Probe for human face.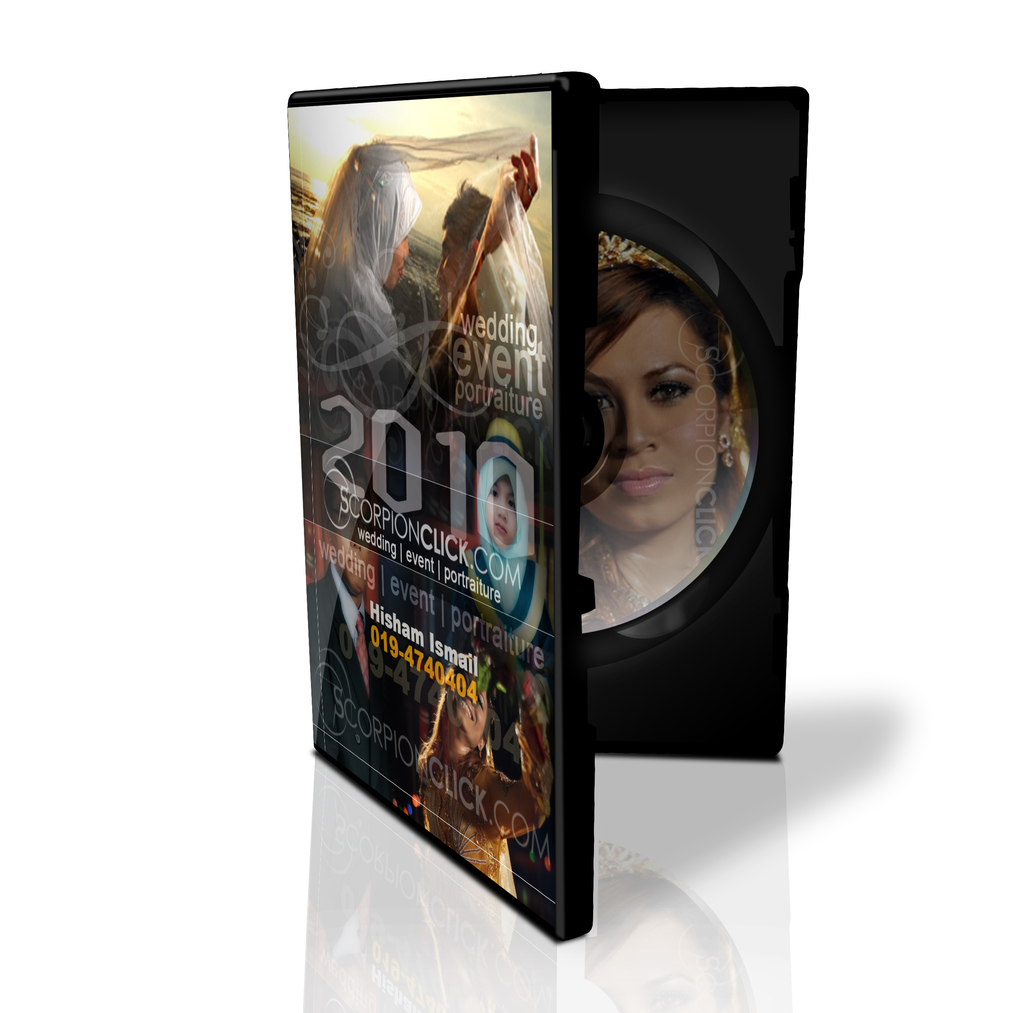
Probe result: [left=577, top=300, right=724, bottom=536].
